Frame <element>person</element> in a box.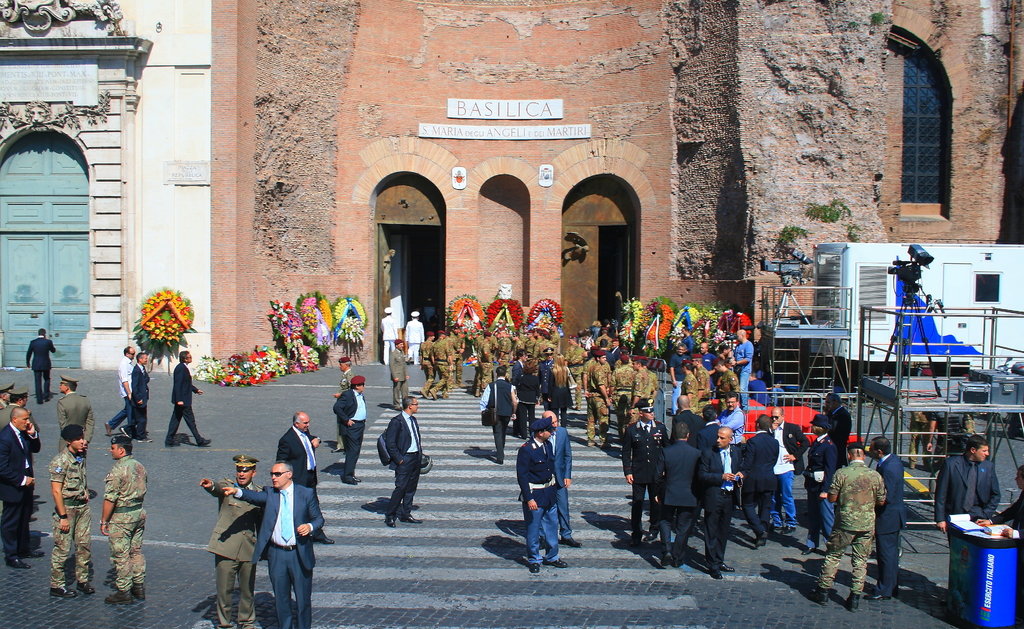
detection(548, 361, 573, 422).
